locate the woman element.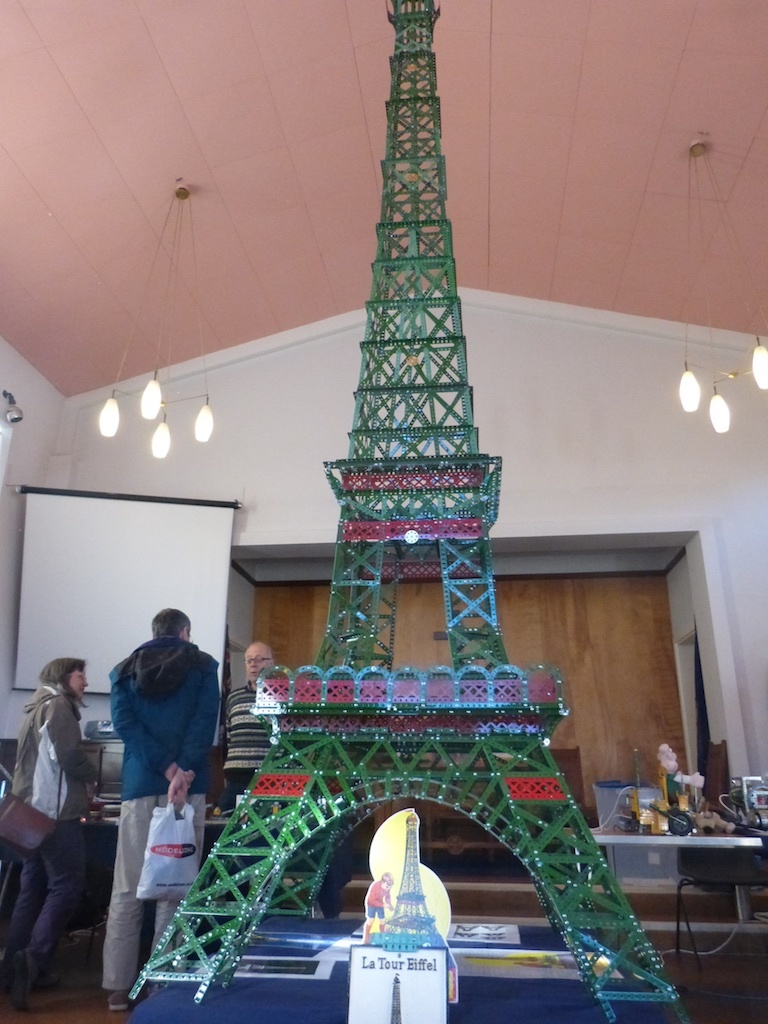
Element bbox: x1=2, y1=650, x2=107, y2=992.
